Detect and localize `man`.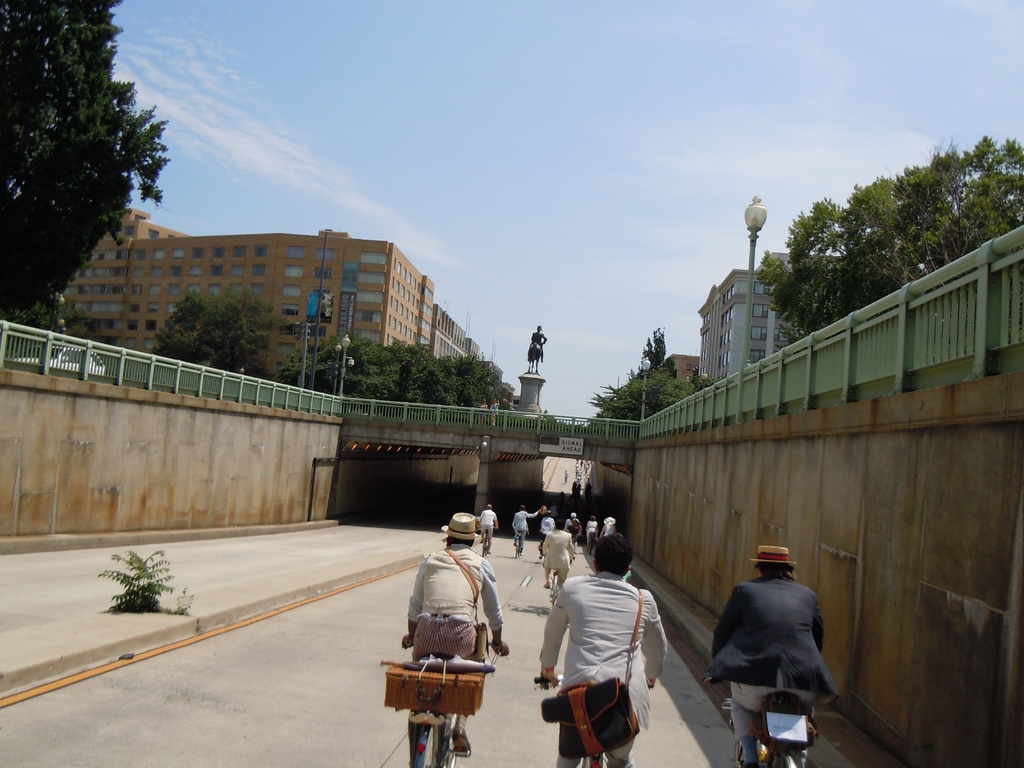
Localized at bbox=(532, 532, 666, 767).
